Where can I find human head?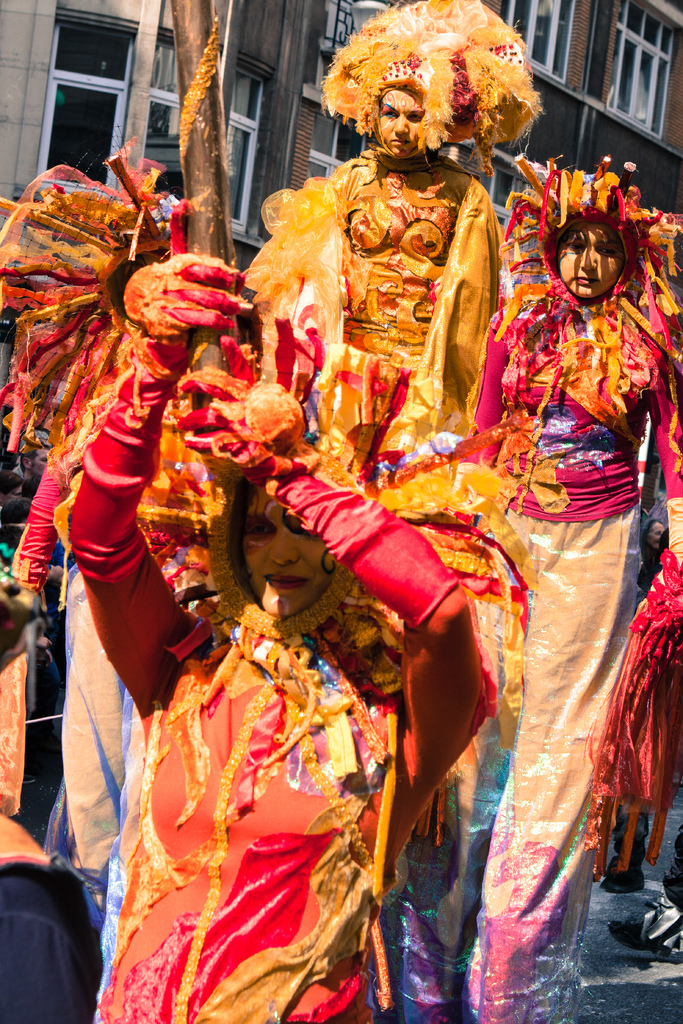
You can find it at detection(370, 81, 432, 158).
